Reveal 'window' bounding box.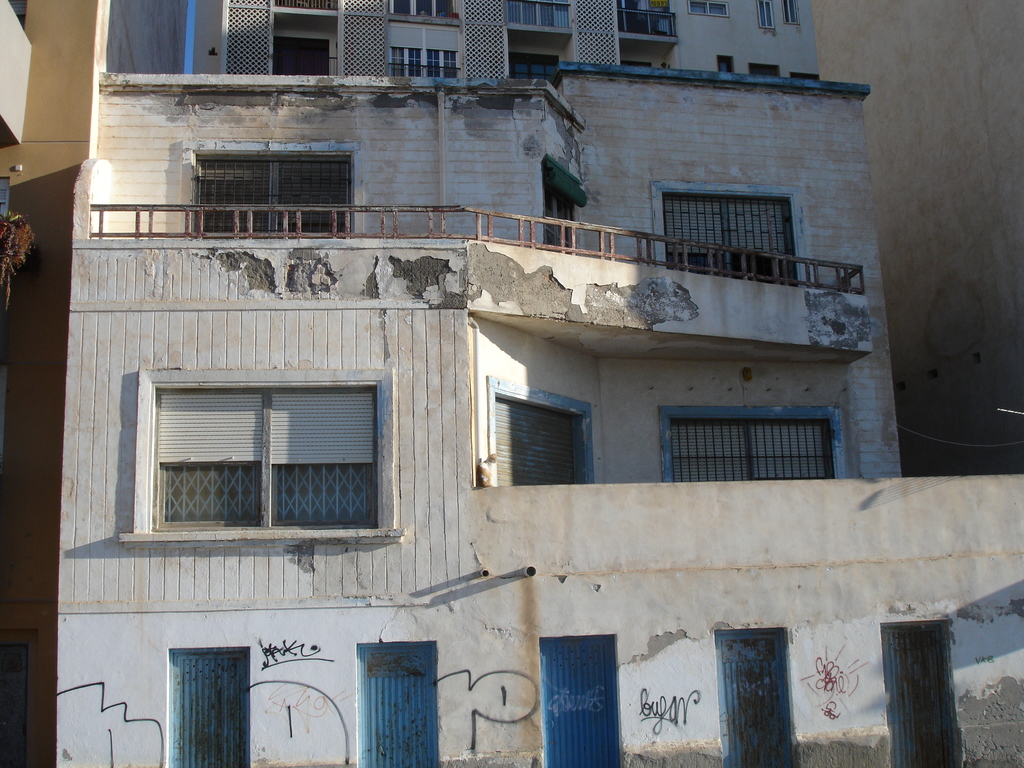
Revealed: (378,0,457,23).
